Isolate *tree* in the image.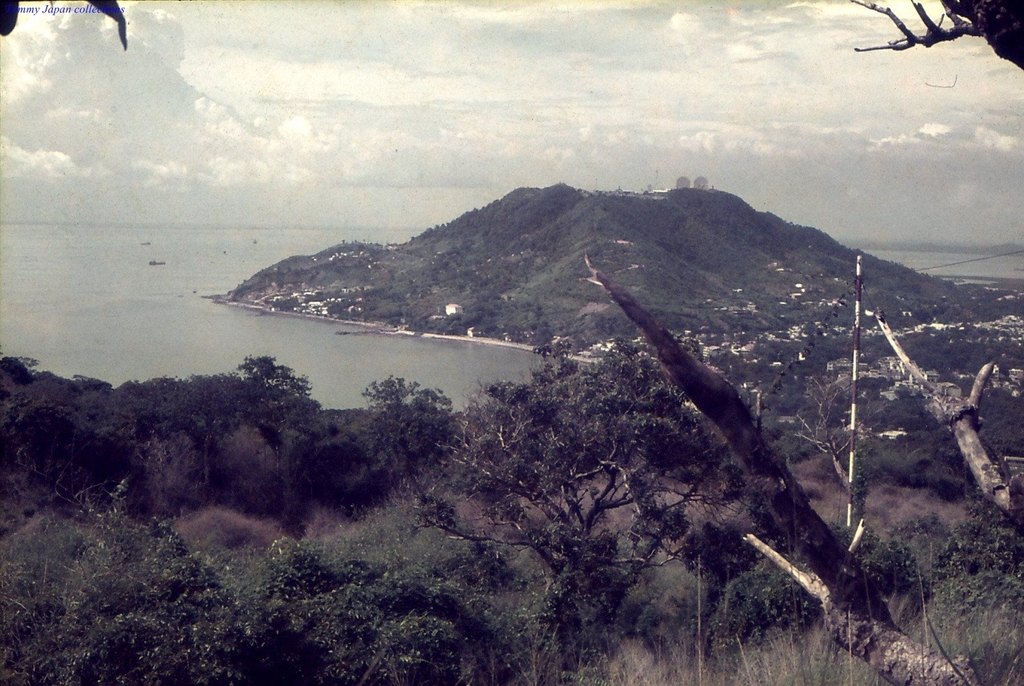
Isolated region: bbox=(236, 355, 314, 415).
